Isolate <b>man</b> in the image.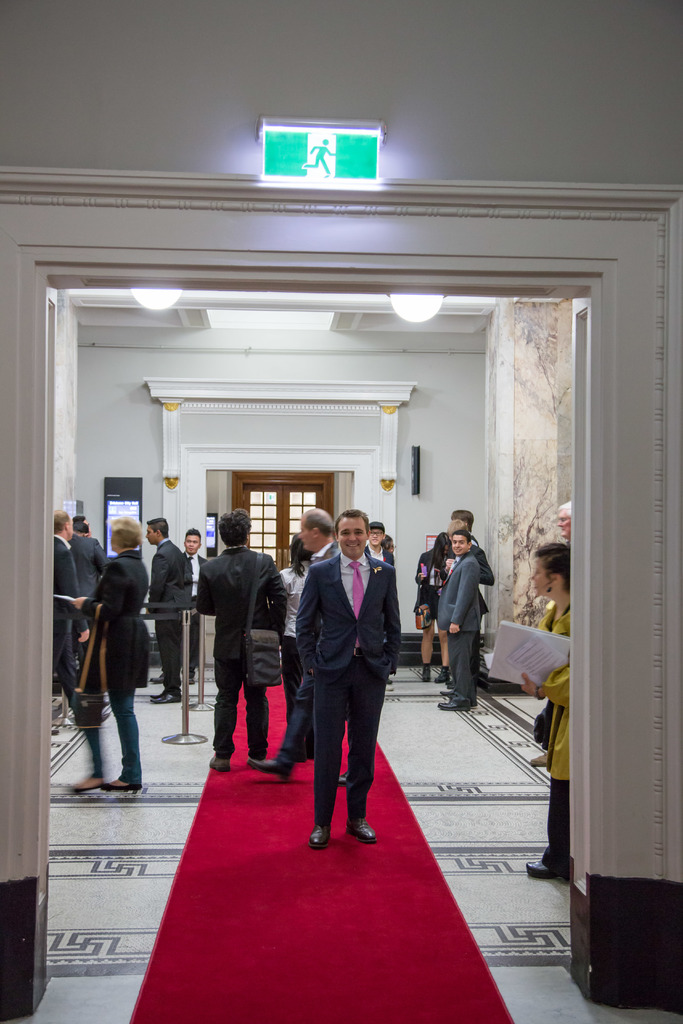
Isolated region: 52:511:90:702.
